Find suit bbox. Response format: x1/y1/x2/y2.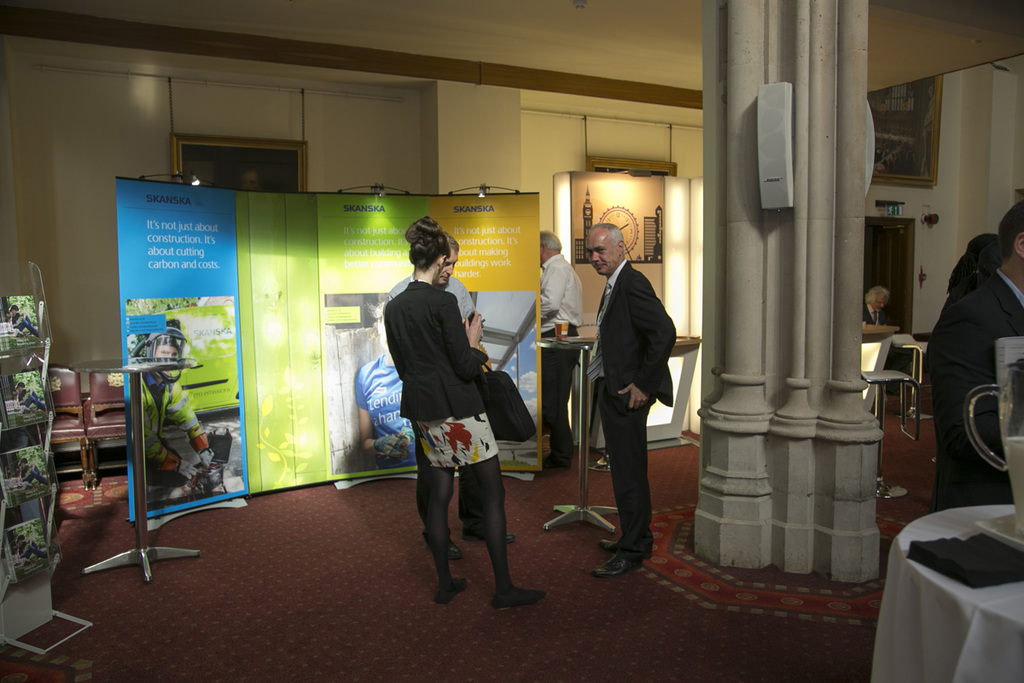
927/267/1023/518.
